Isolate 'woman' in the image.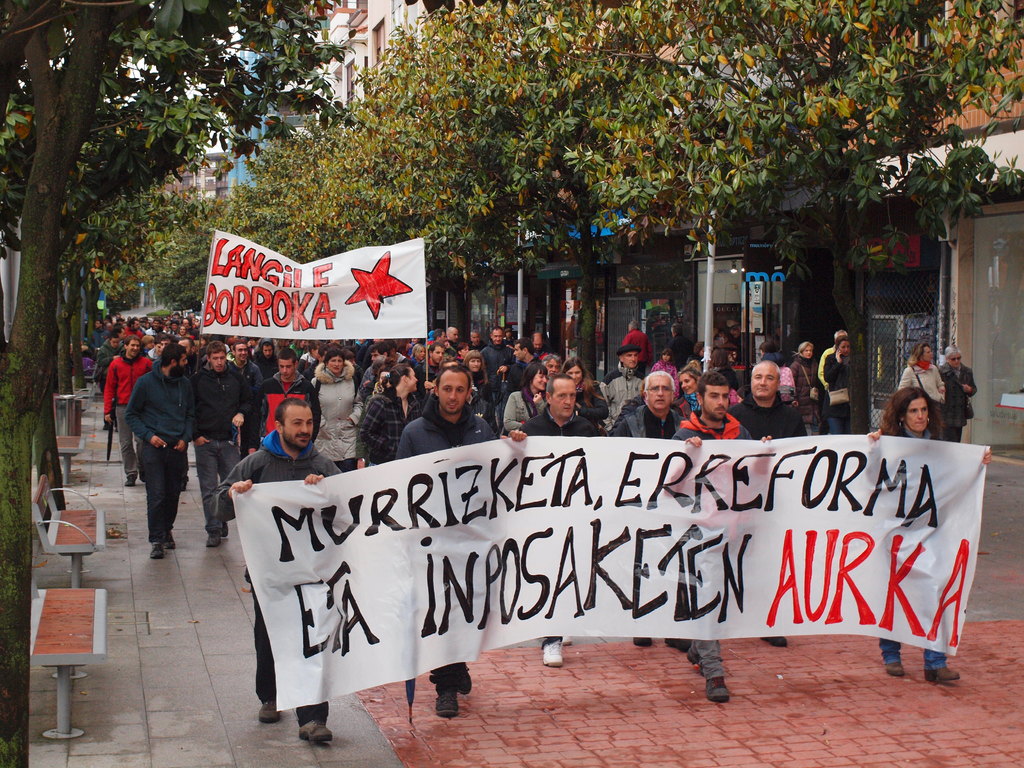
Isolated region: [897, 342, 941, 439].
